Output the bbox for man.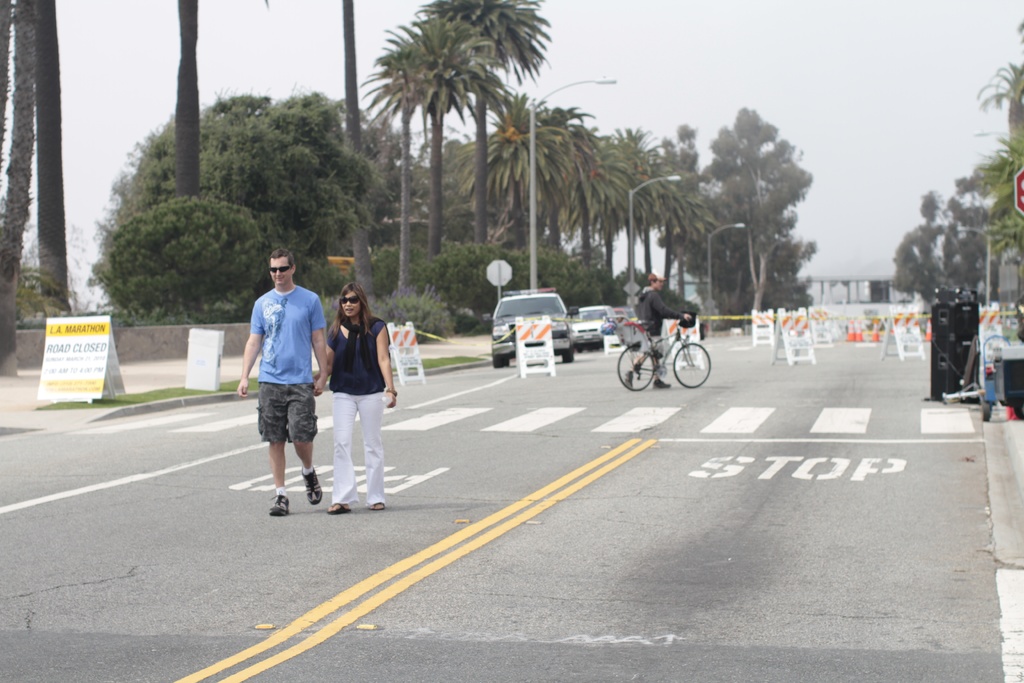
box(237, 256, 322, 513).
